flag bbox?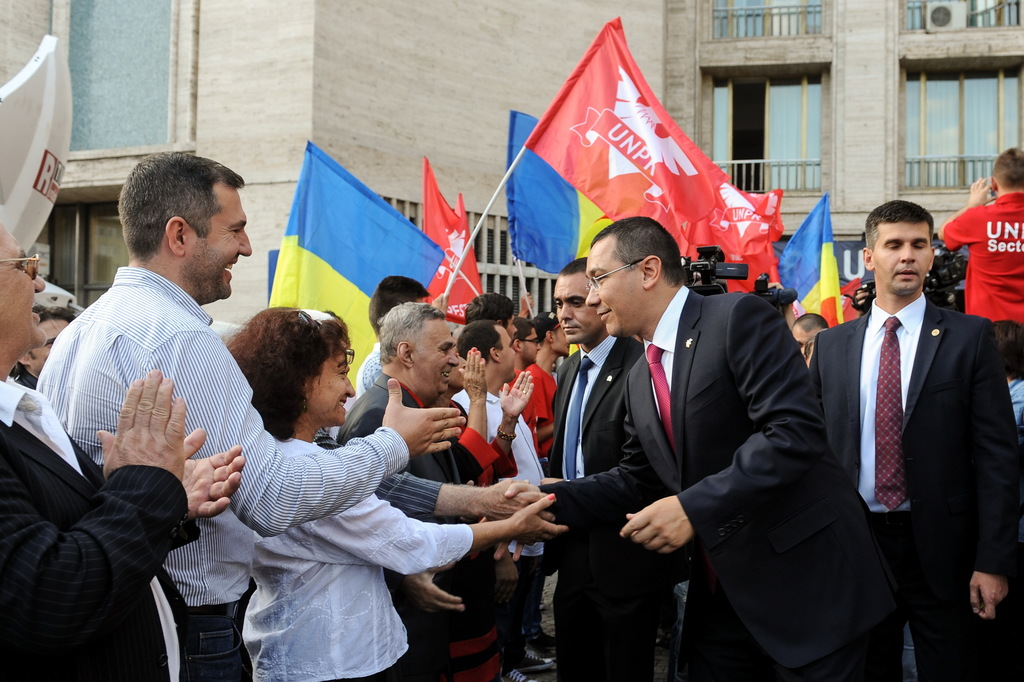
260 138 447 399
